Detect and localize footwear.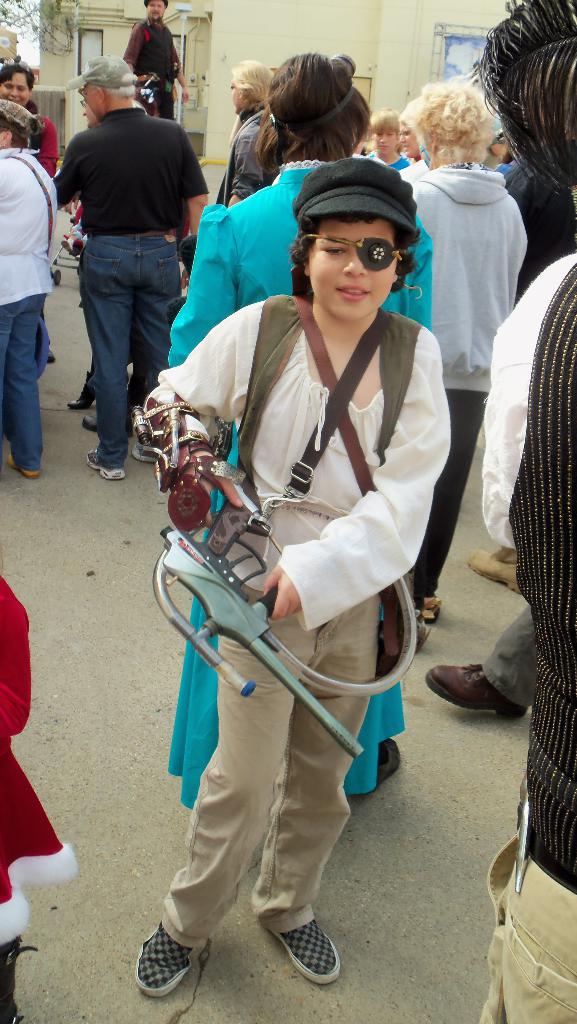
Localized at x1=464 y1=541 x2=527 y2=586.
